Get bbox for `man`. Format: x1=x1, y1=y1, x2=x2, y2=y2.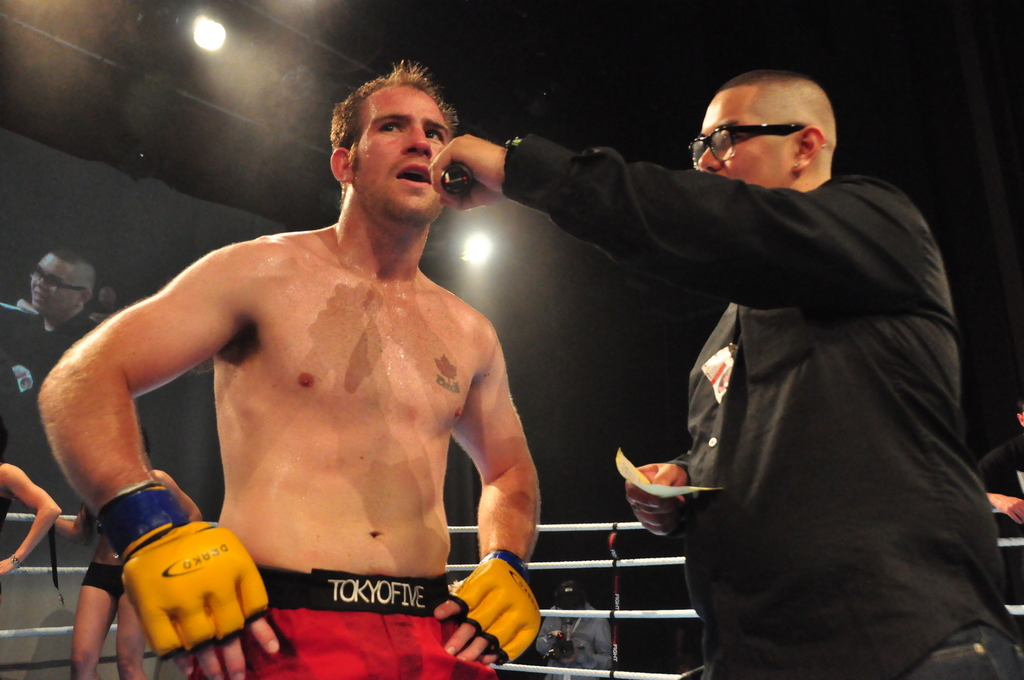
x1=3, y1=247, x2=98, y2=497.
